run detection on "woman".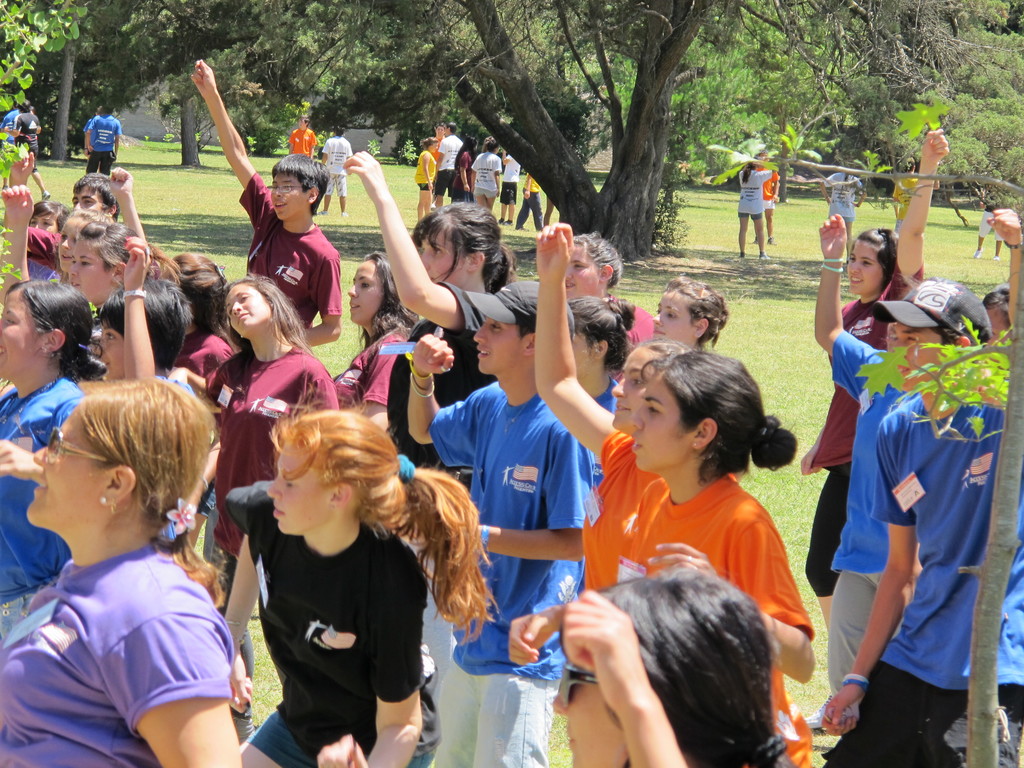
Result: <region>820, 166, 866, 262</region>.
